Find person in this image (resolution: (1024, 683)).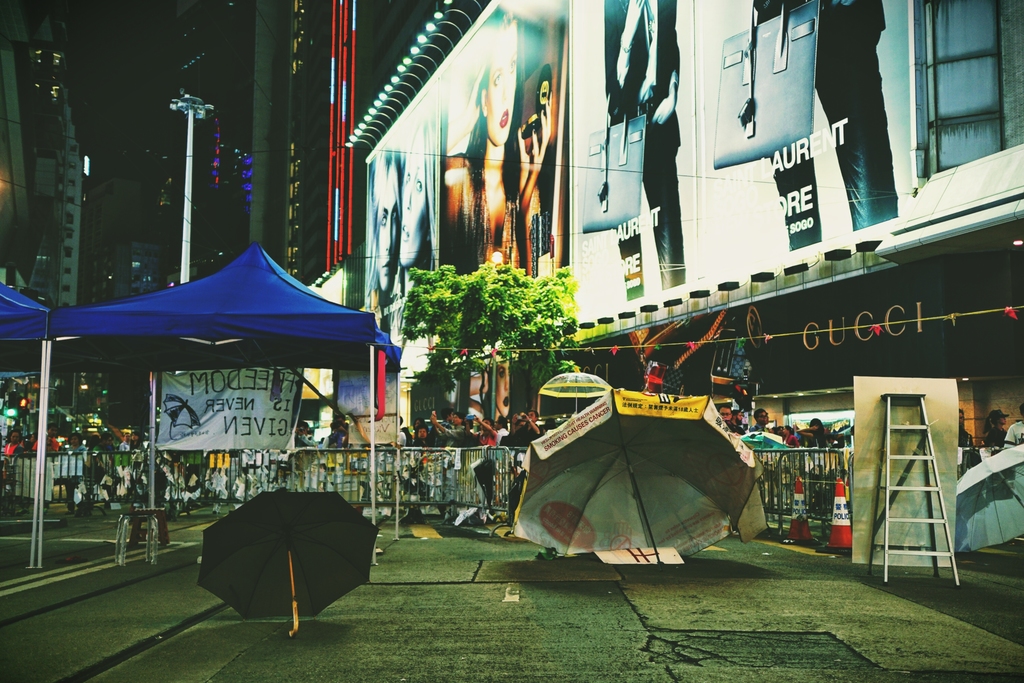
bbox=(986, 409, 1008, 439).
